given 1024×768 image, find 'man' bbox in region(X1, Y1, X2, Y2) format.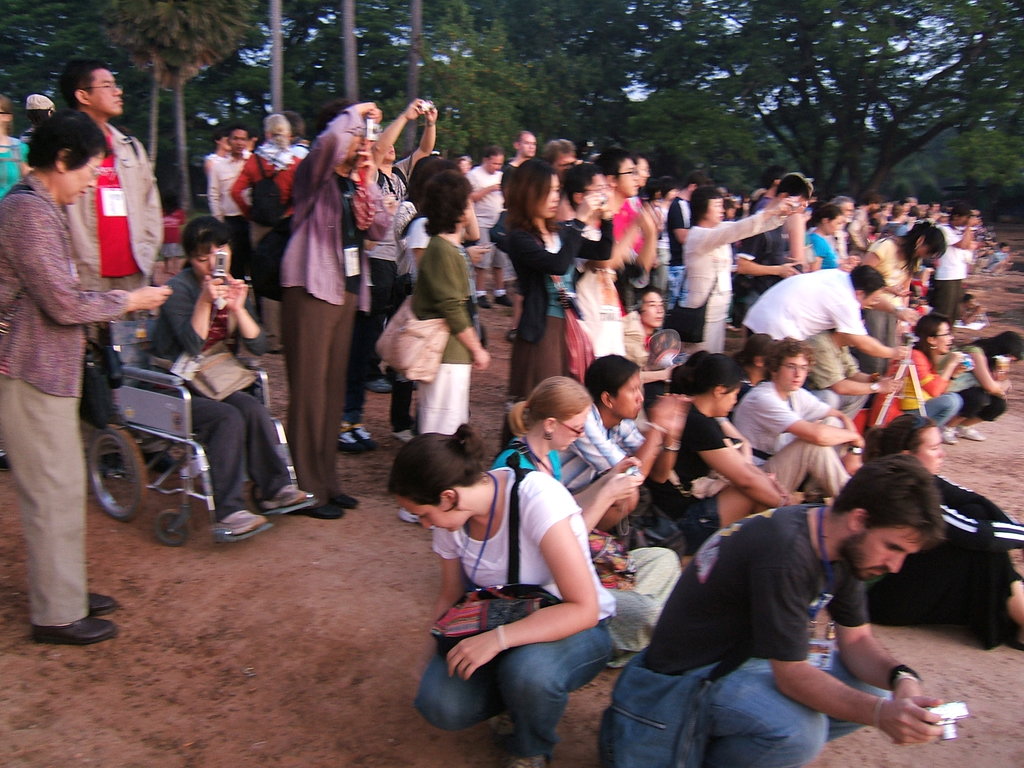
region(735, 340, 865, 492).
